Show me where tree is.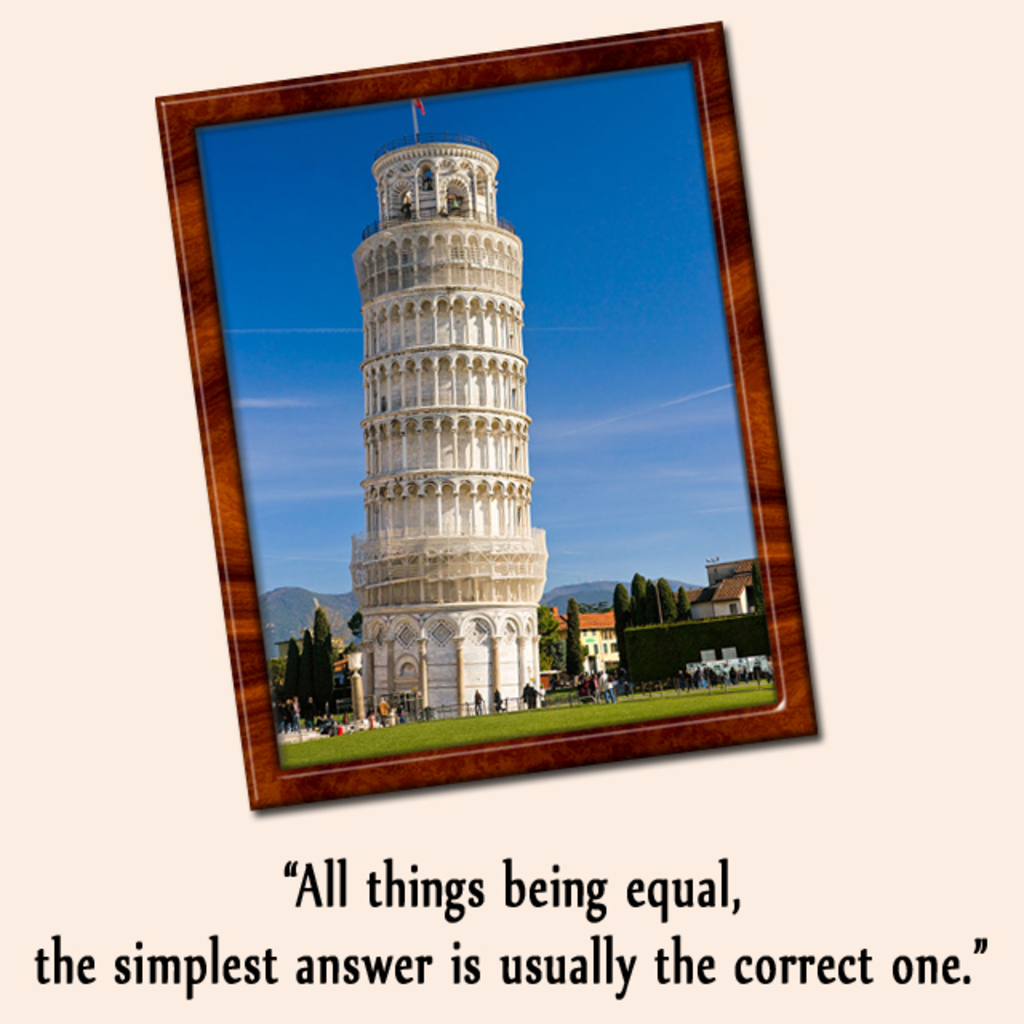
tree is at {"x1": 565, "y1": 598, "x2": 584, "y2": 686}.
